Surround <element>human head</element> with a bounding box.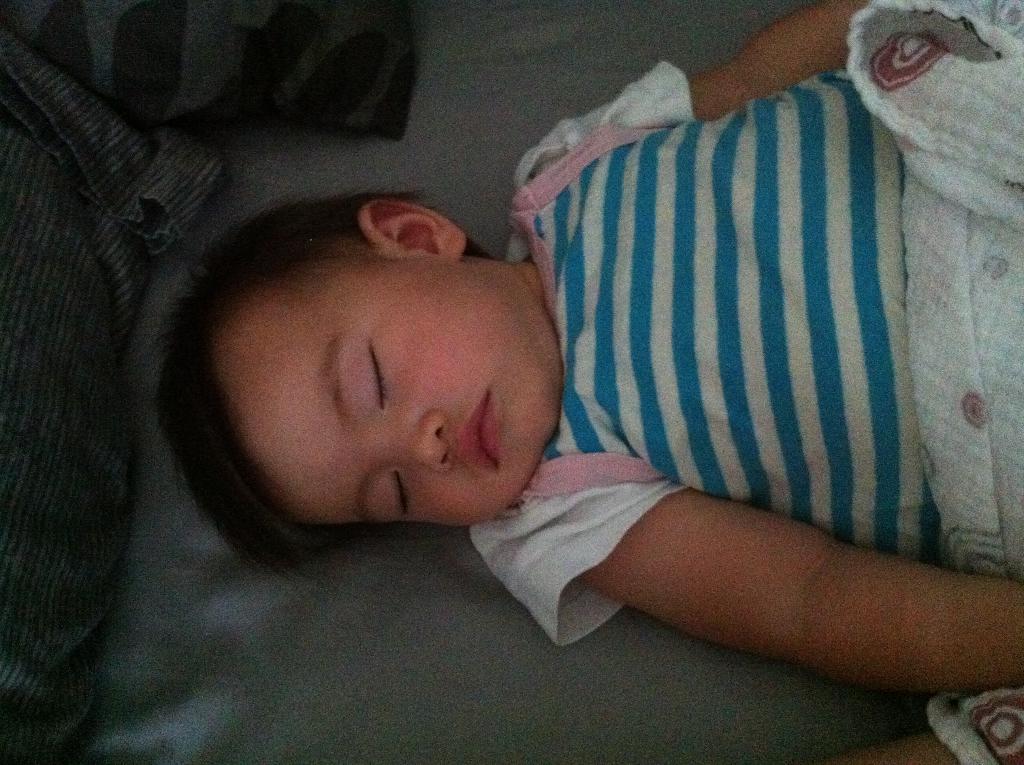
detection(202, 184, 563, 545).
